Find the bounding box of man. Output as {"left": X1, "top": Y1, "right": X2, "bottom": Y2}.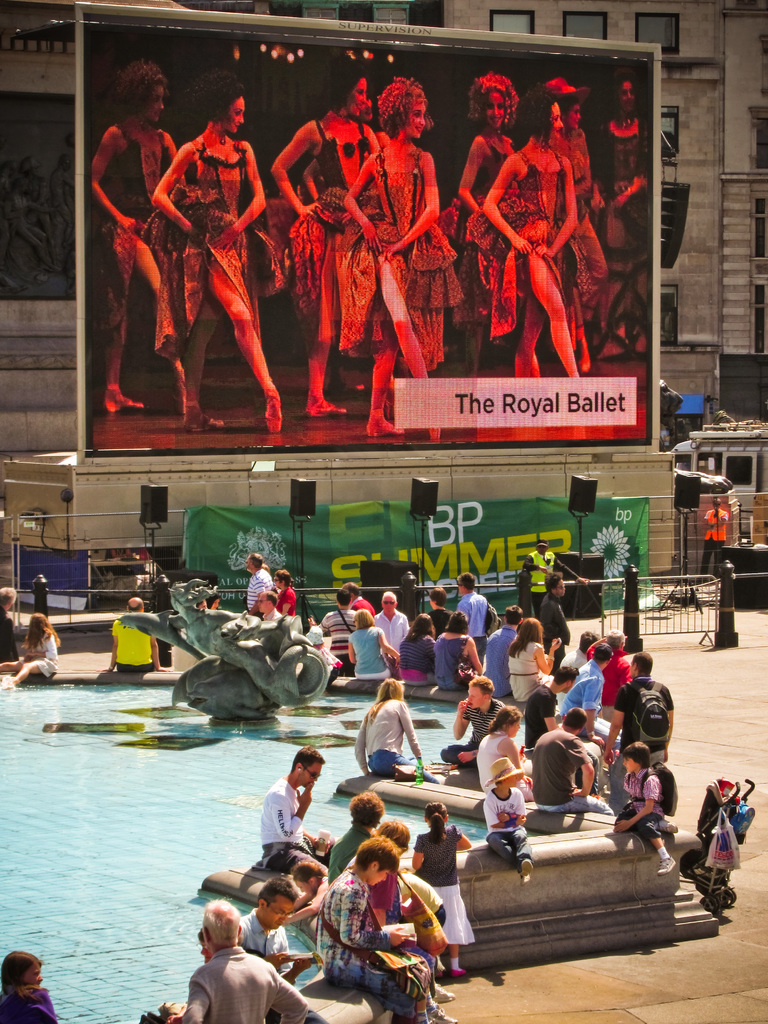
{"left": 237, "top": 879, "right": 314, "bottom": 989}.
